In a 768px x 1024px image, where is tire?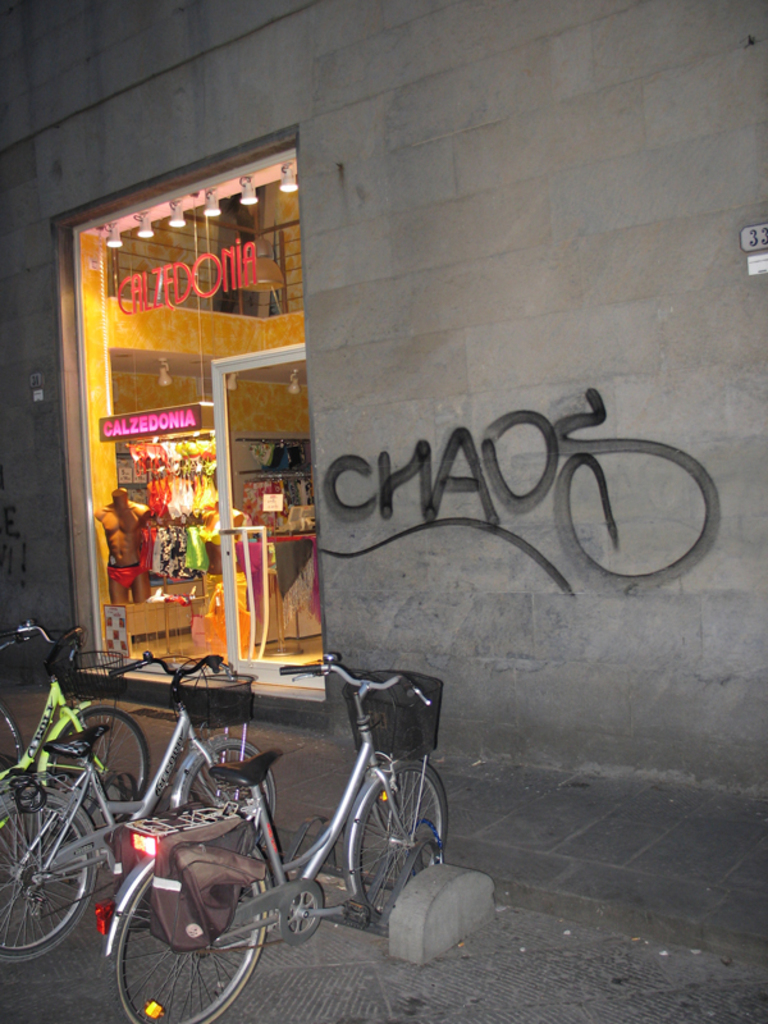
box=[340, 758, 454, 927].
